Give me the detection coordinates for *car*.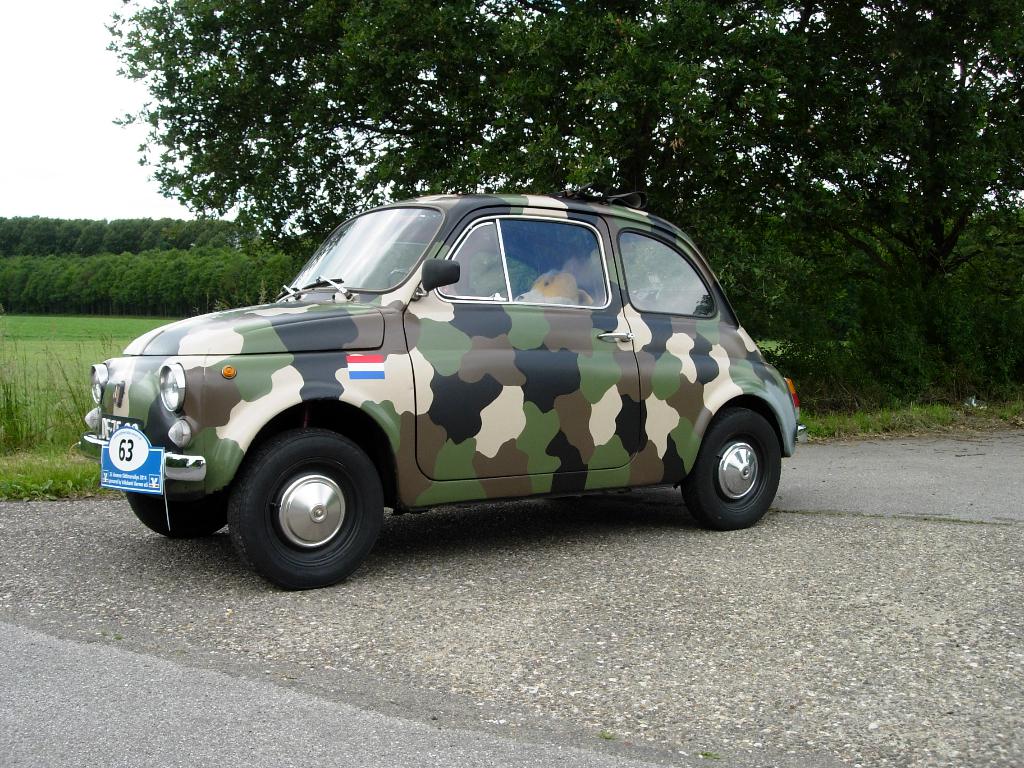
(x1=72, y1=184, x2=806, y2=589).
